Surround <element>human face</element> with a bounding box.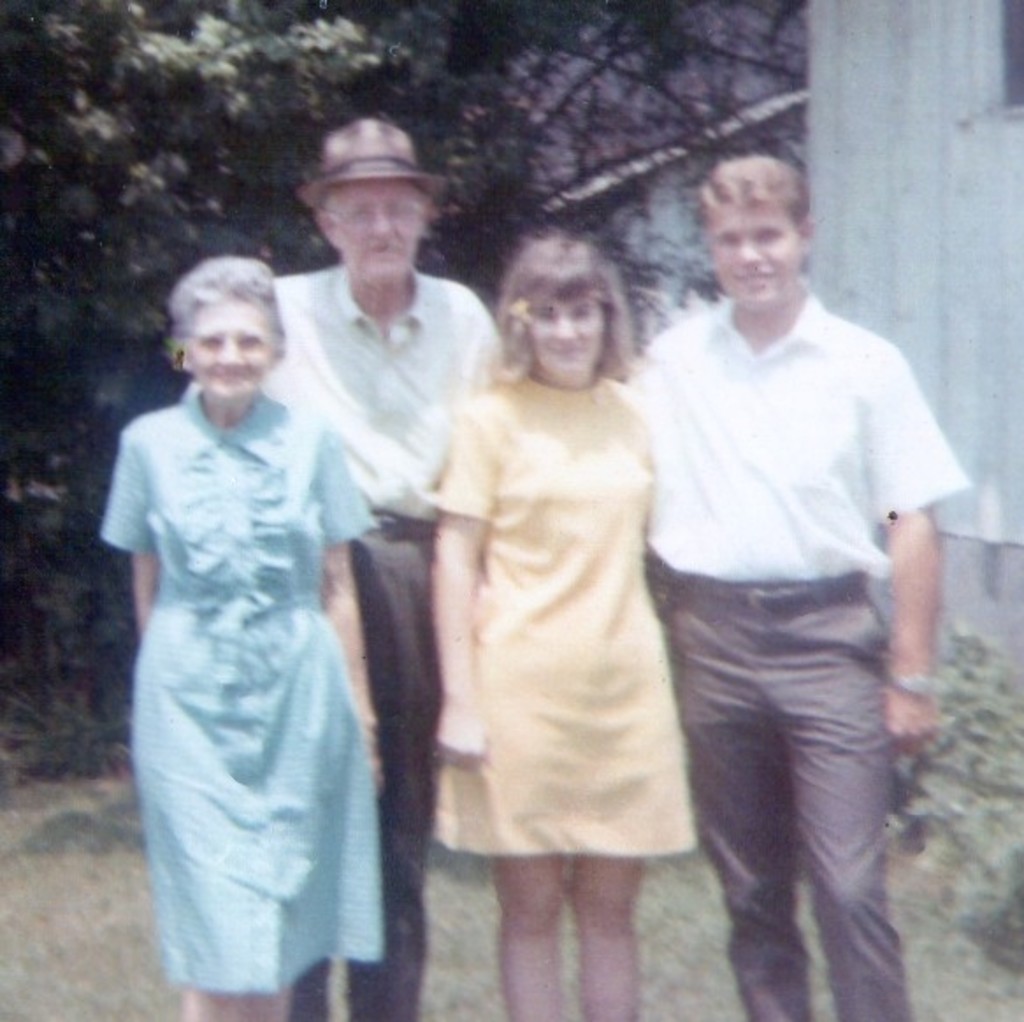
region(527, 293, 602, 376).
